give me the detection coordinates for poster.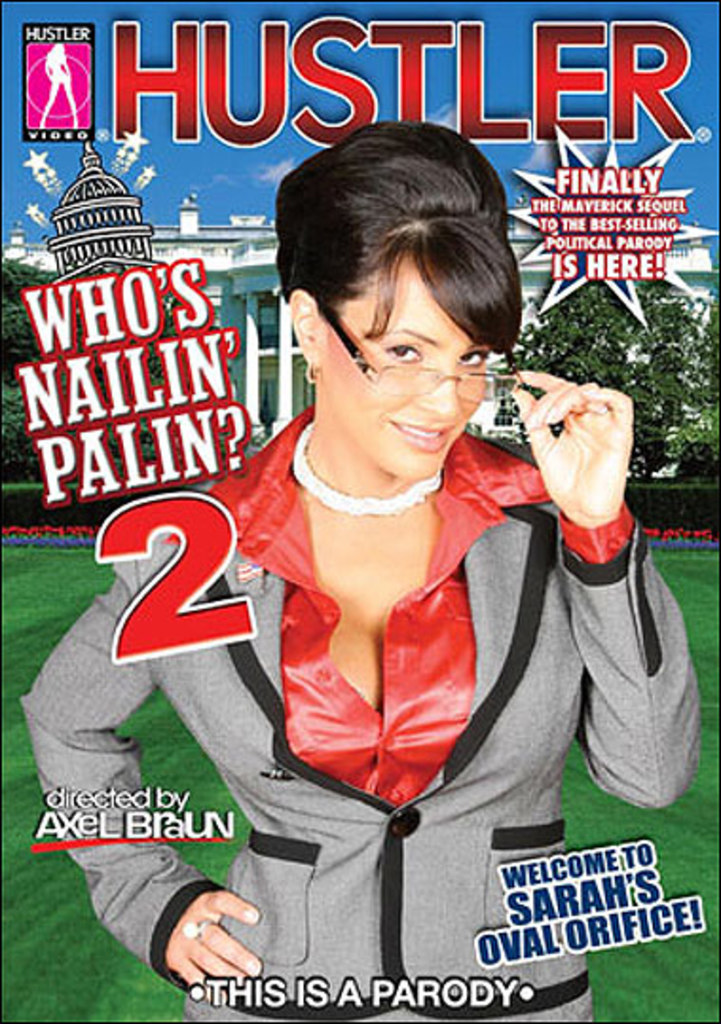
x1=0, y1=0, x2=713, y2=1022.
